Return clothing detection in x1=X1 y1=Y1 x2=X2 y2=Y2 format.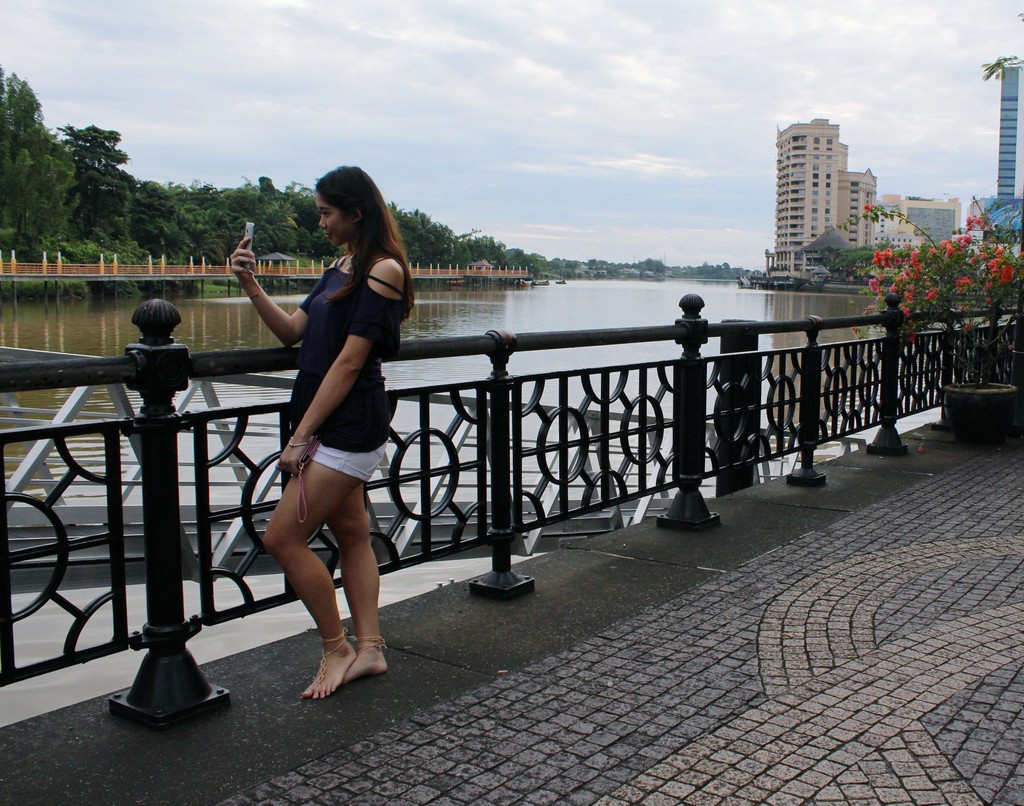
x1=289 y1=254 x2=412 y2=485.
